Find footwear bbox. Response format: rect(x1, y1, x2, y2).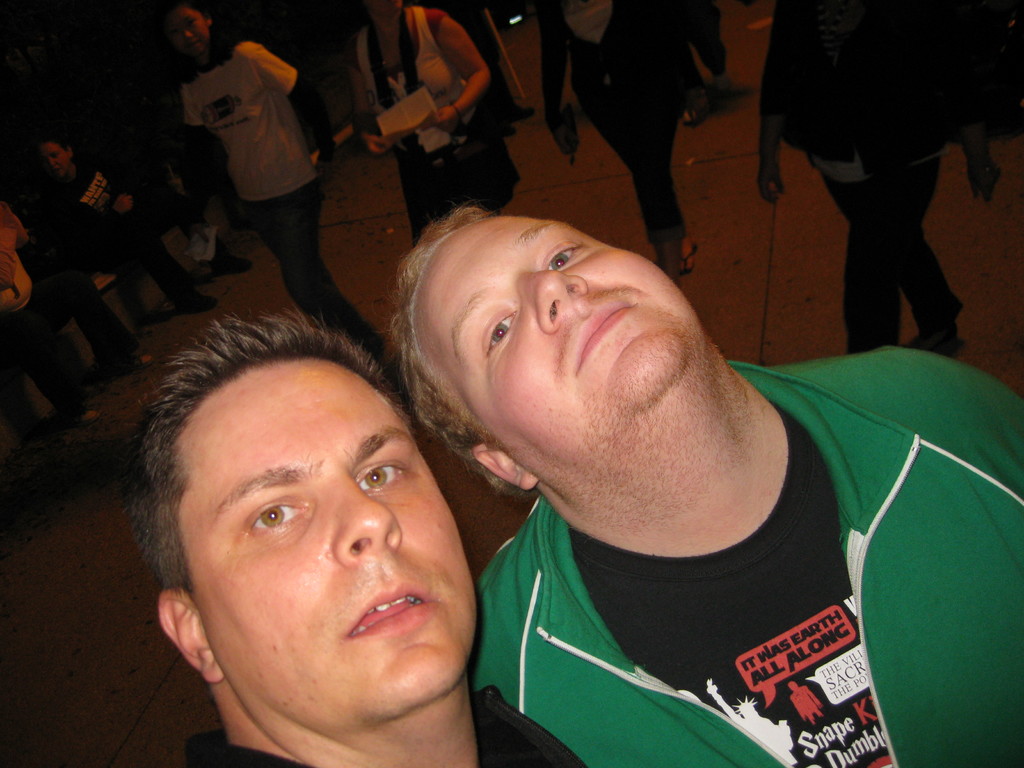
rect(370, 340, 385, 366).
